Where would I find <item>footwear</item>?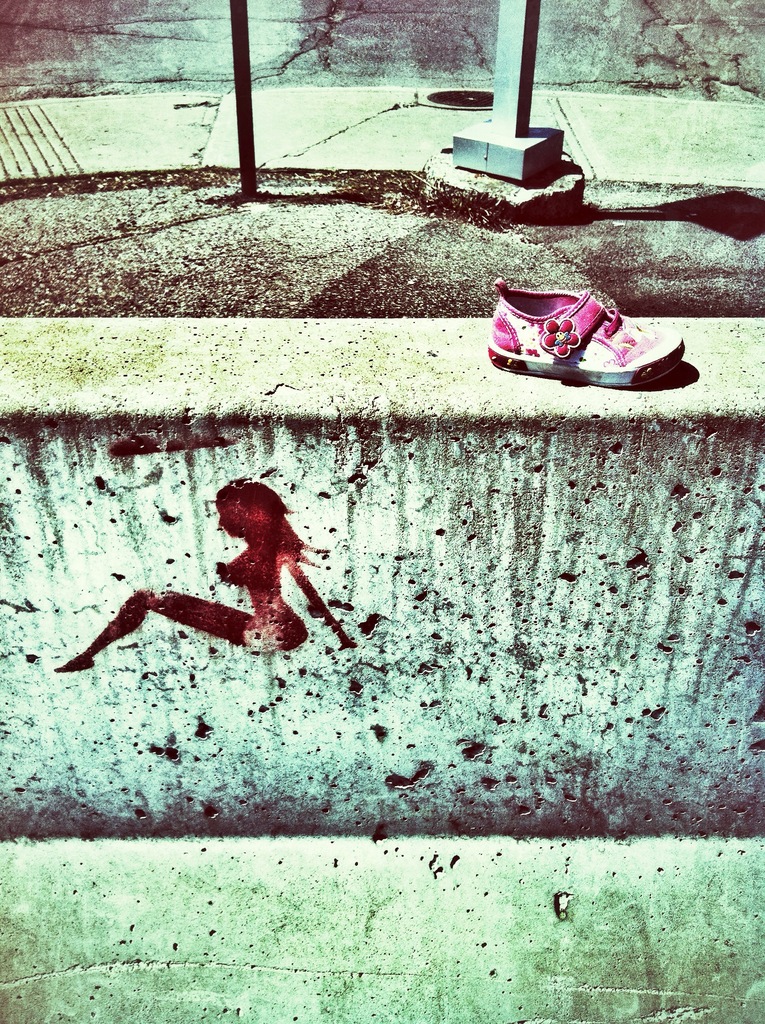
At region(483, 274, 689, 393).
